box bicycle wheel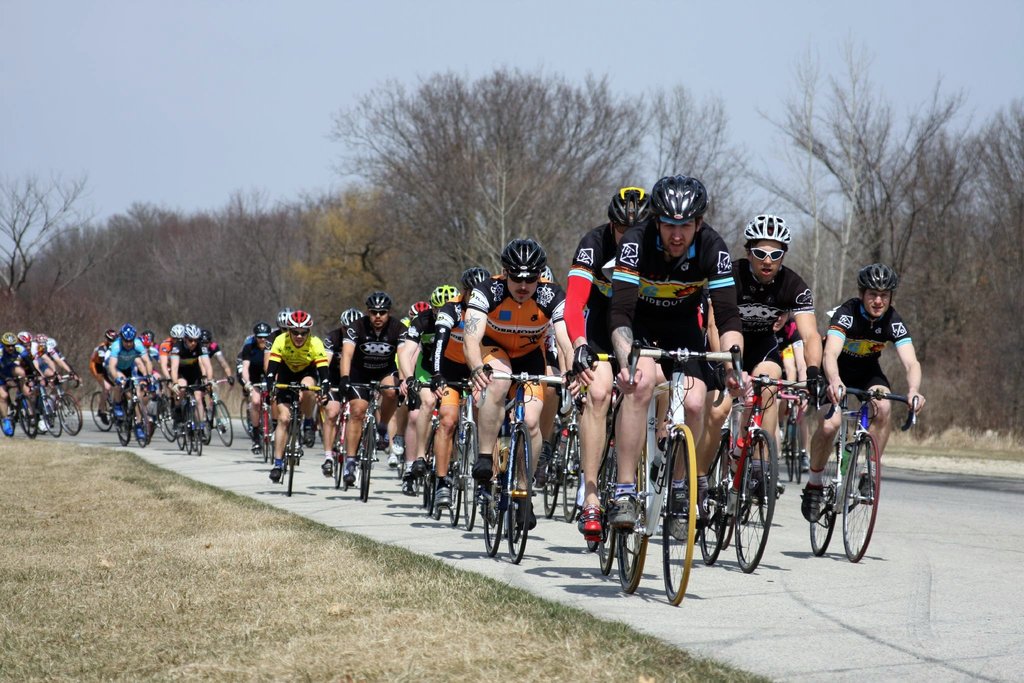
{"left": 286, "top": 412, "right": 299, "bottom": 493}
